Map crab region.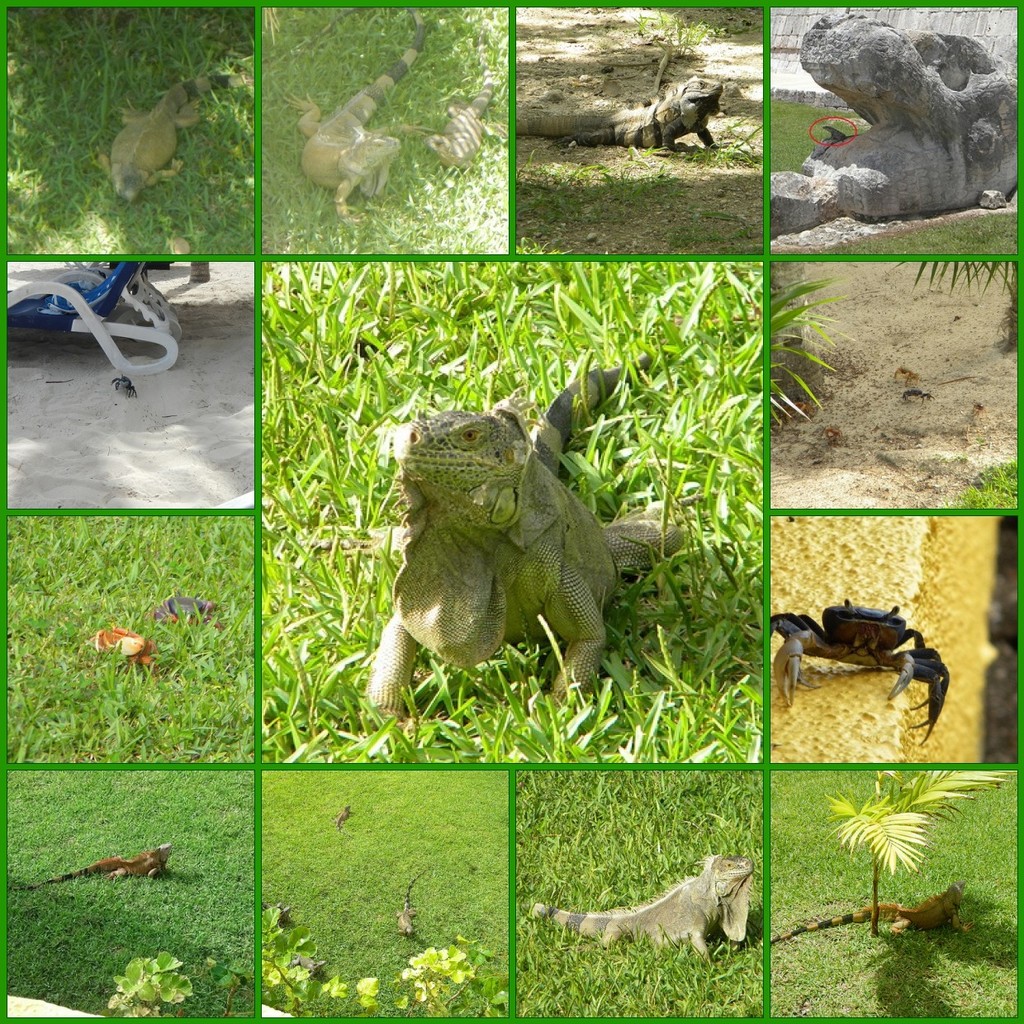
Mapped to (769, 603, 948, 746).
